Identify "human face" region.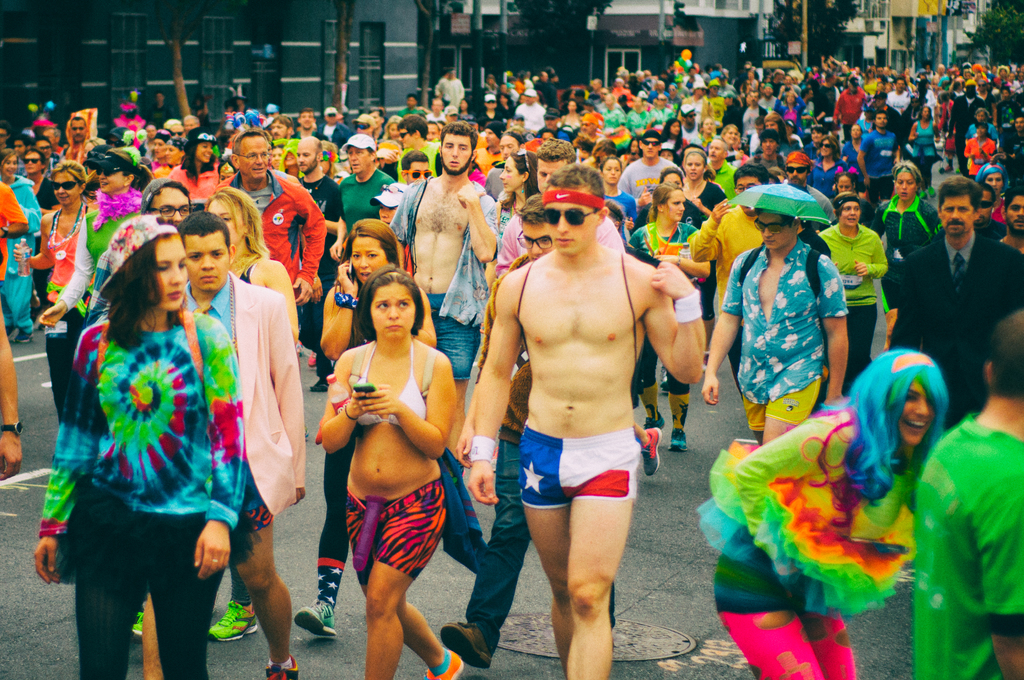
Region: bbox(150, 115, 216, 166).
